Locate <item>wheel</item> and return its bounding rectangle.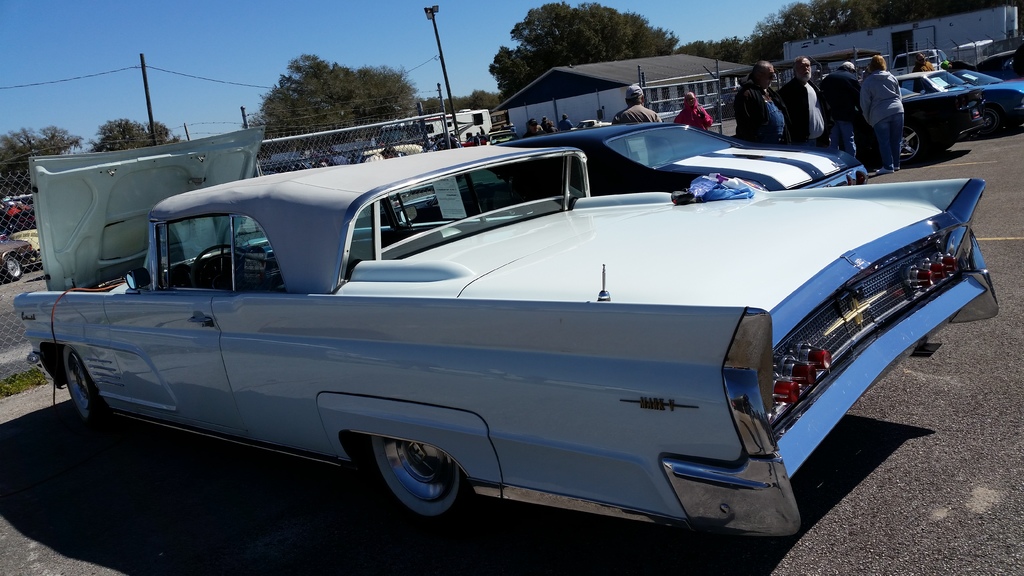
899/125/920/164.
